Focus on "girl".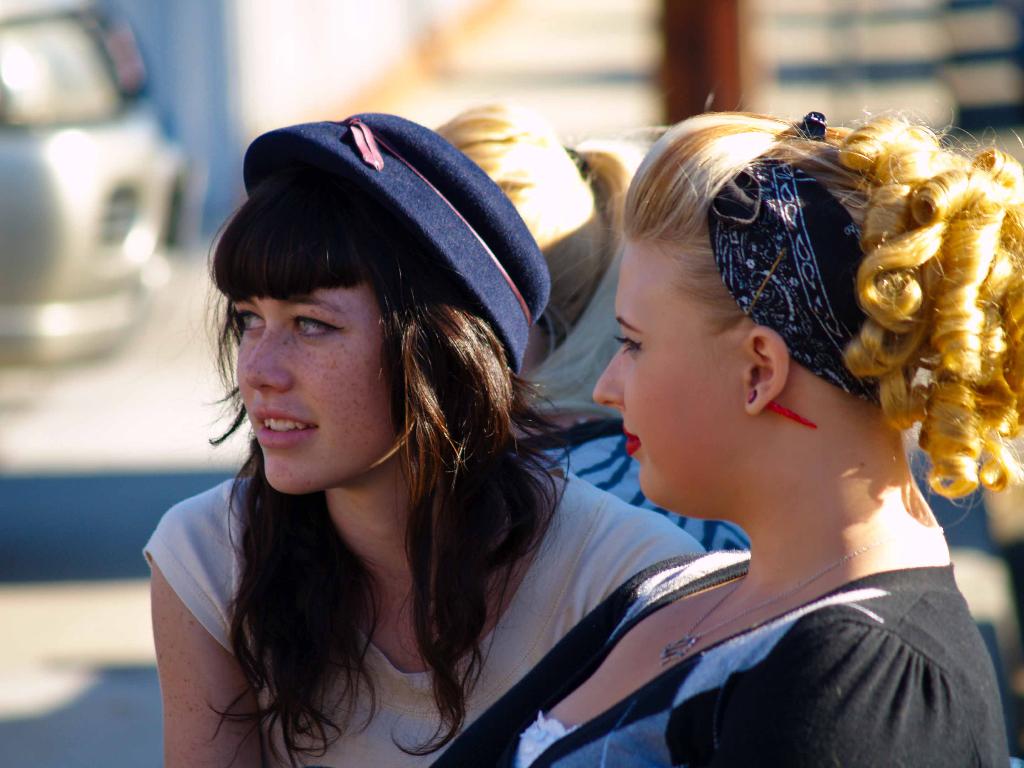
Focused at [145,113,705,767].
